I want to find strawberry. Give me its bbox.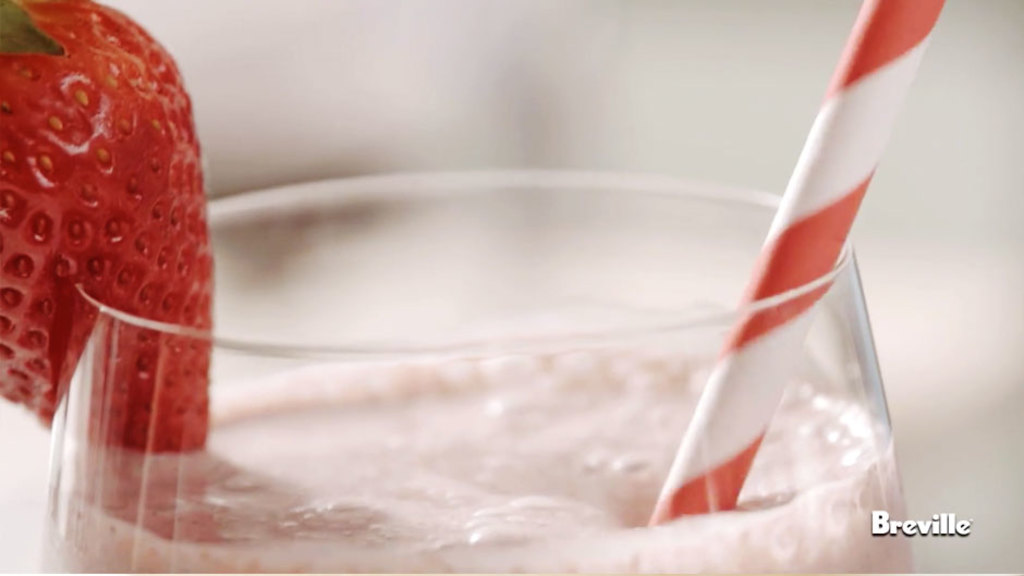
<bbox>15, 0, 214, 485</bbox>.
